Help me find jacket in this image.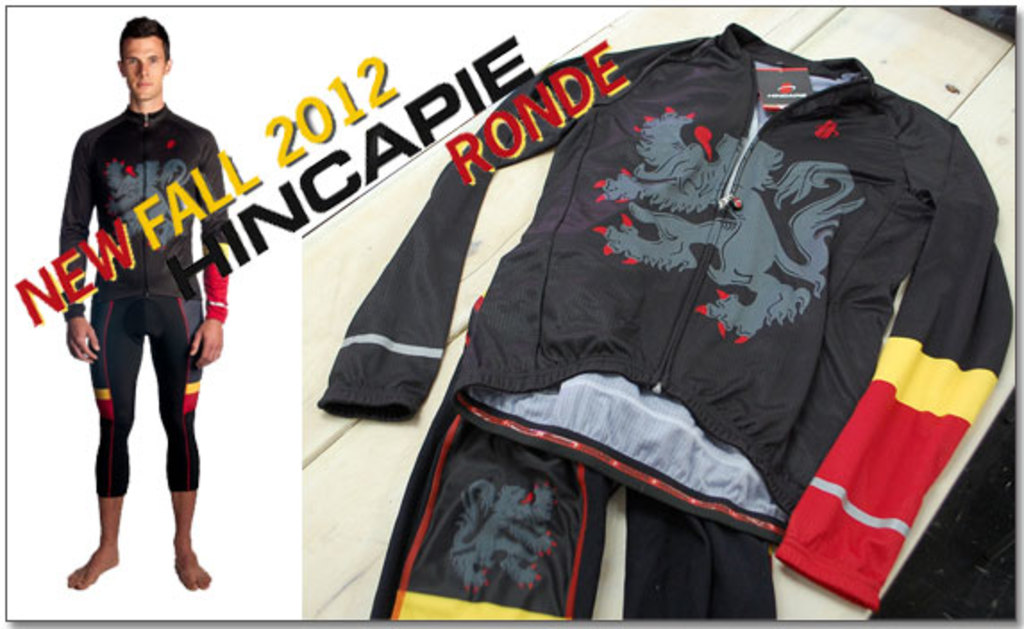
Found it: l=223, t=0, r=995, b=628.
